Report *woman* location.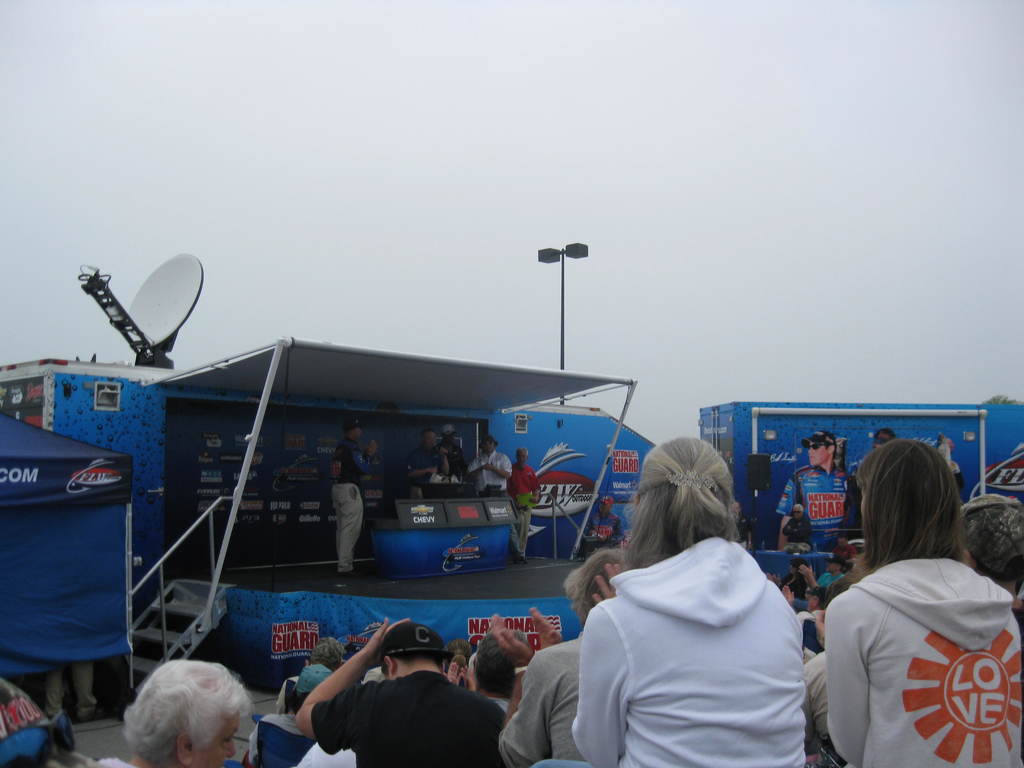
Report: 499 547 627 767.
